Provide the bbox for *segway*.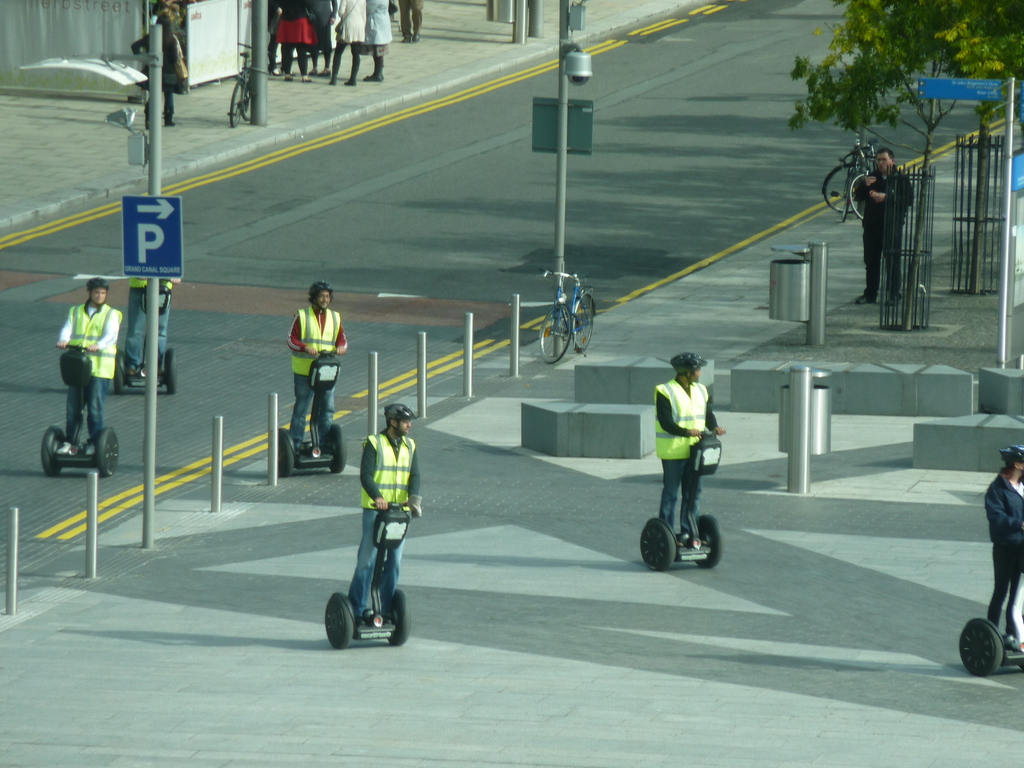
x1=111, y1=282, x2=172, y2=392.
